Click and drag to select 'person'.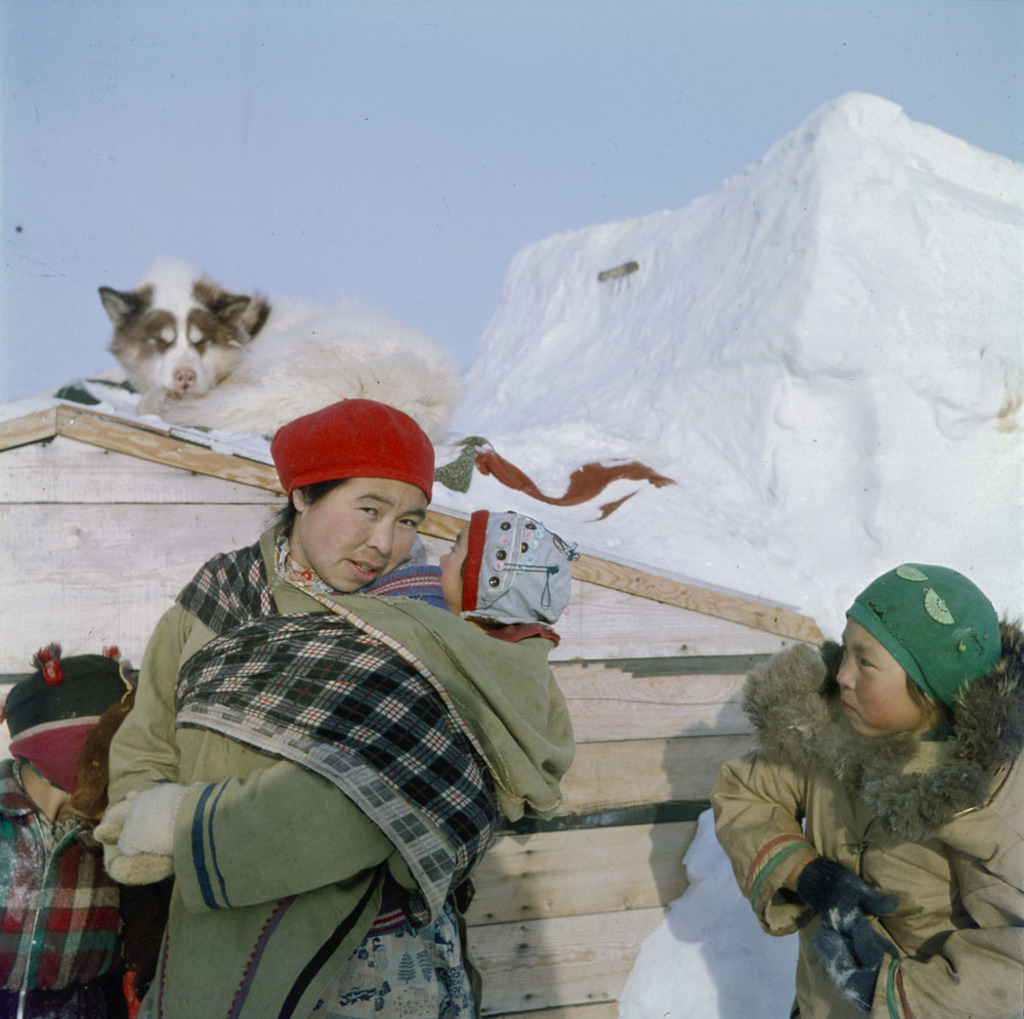
Selection: pyautogui.locateOnScreen(708, 560, 1023, 1018).
